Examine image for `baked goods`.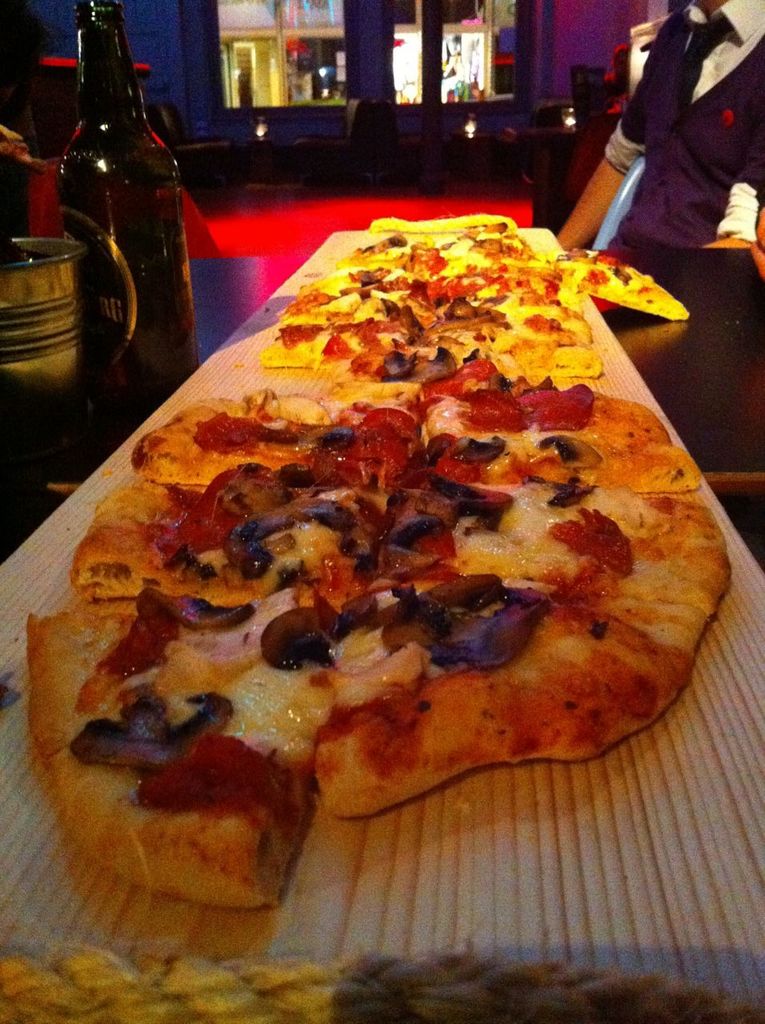
Examination result: box=[260, 217, 688, 379].
